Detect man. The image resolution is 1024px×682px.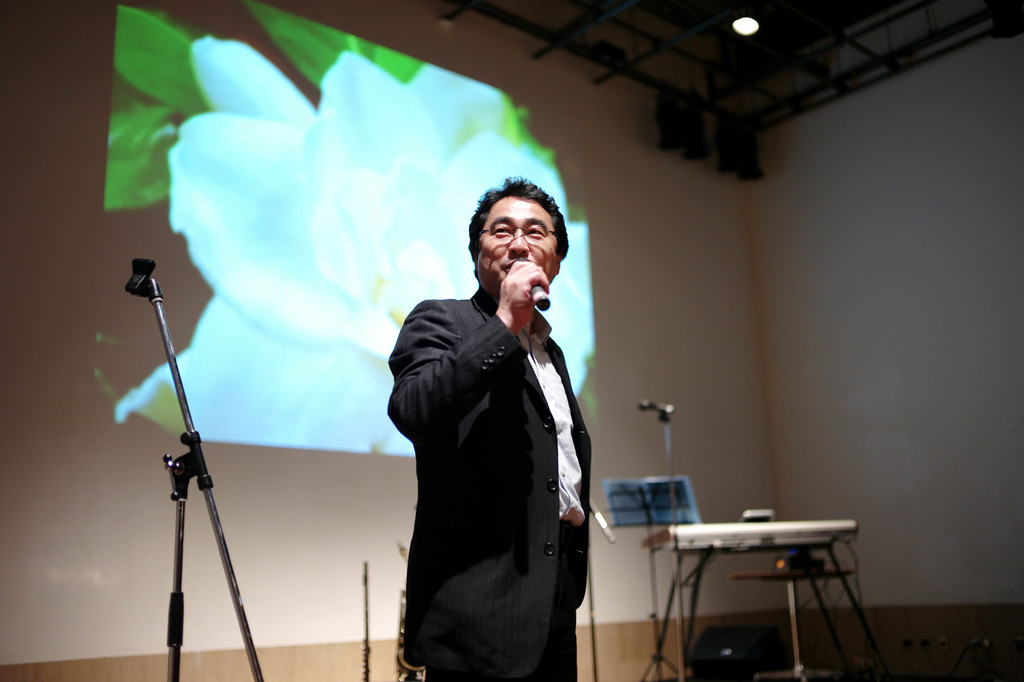
(372, 169, 609, 681).
